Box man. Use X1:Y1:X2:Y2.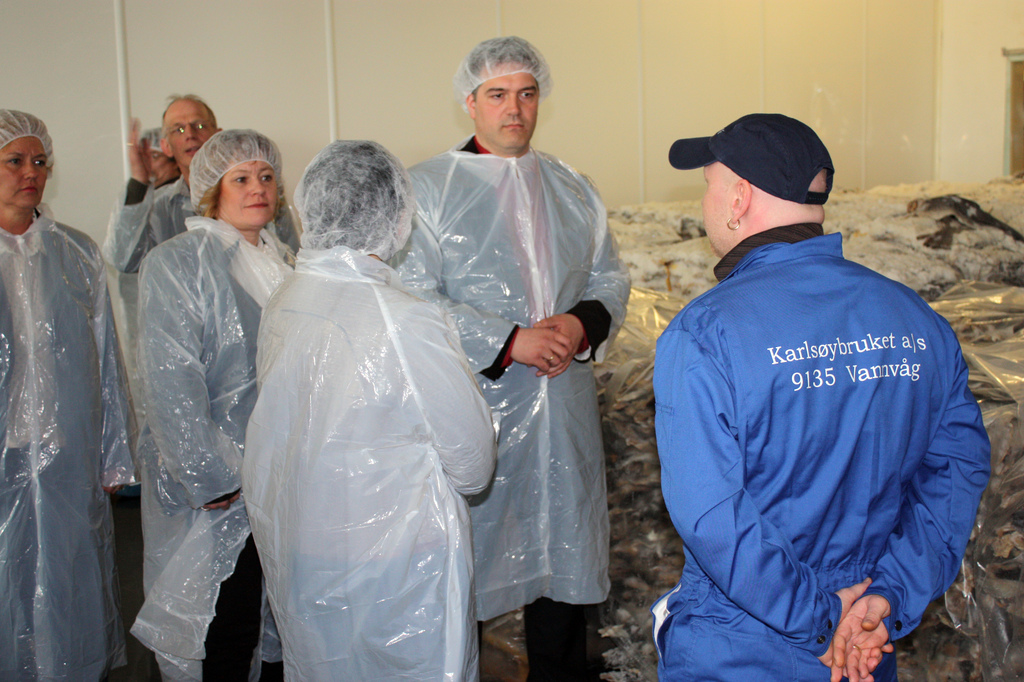
654:113:984:678.
